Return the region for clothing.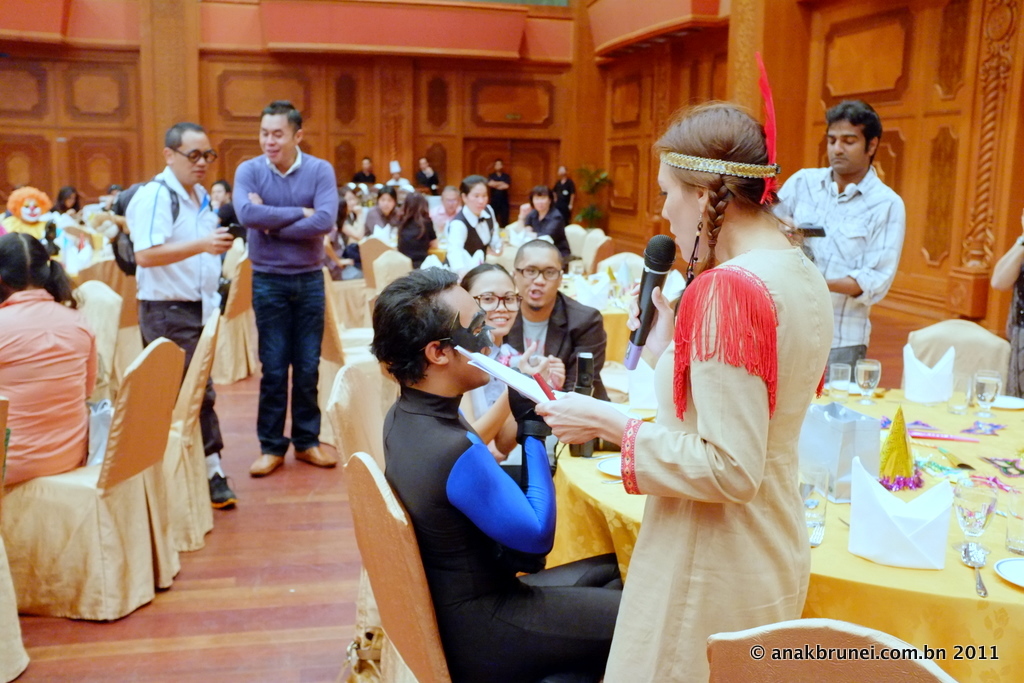
l=375, t=387, r=634, b=682.
